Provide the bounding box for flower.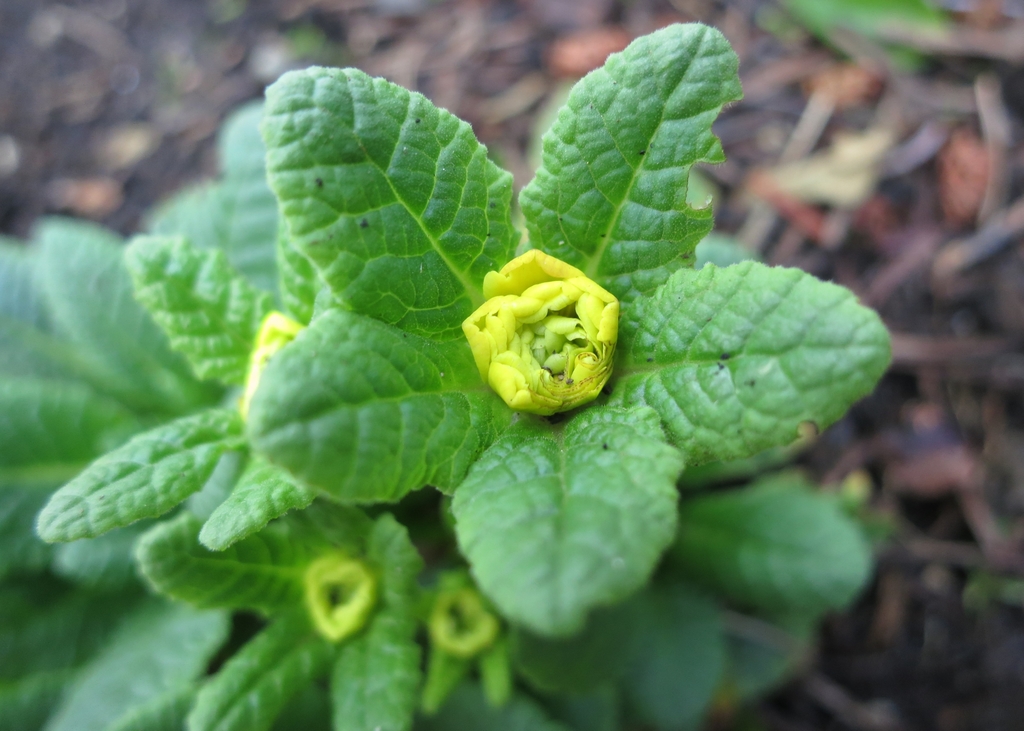
307, 553, 372, 639.
